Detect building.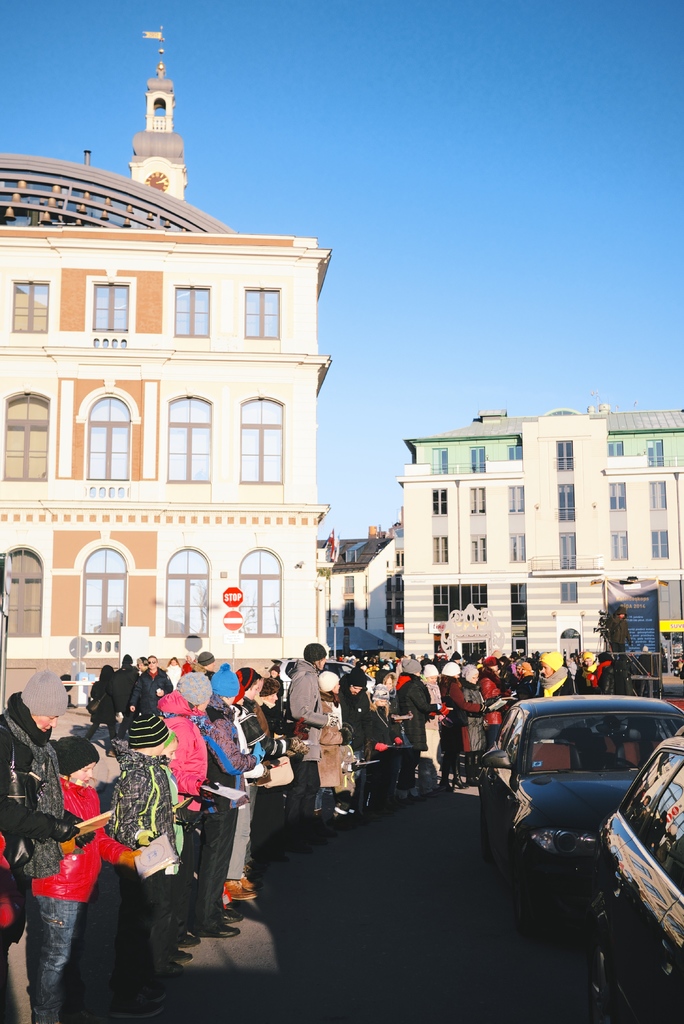
Detected at BBox(0, 25, 334, 707).
